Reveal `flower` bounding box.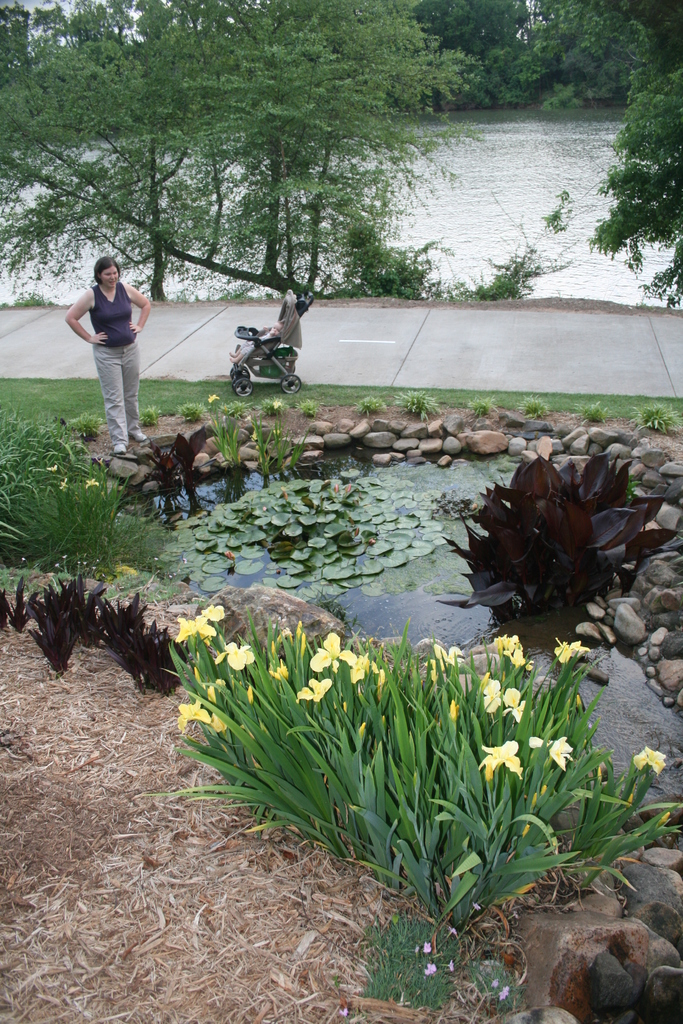
Revealed: BBox(422, 966, 437, 975).
